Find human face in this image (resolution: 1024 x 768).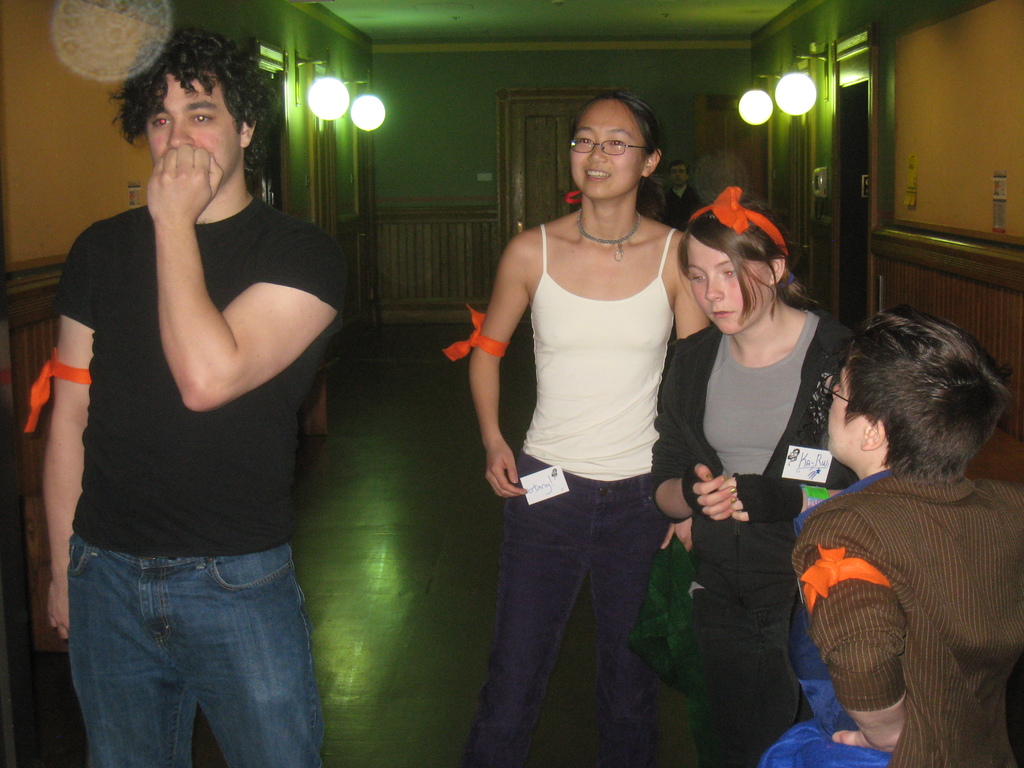
locate(828, 340, 860, 465).
